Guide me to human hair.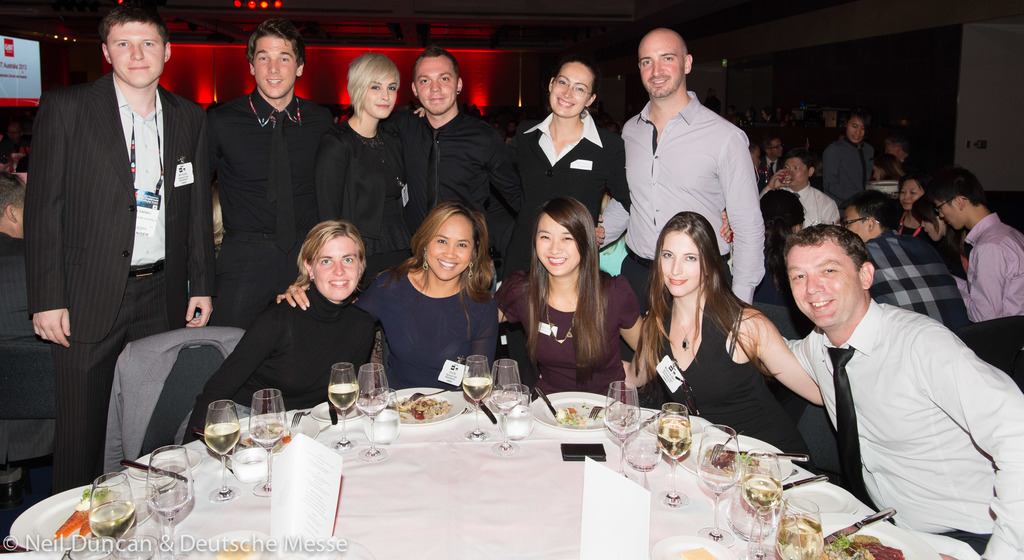
Guidance: 934,174,985,206.
